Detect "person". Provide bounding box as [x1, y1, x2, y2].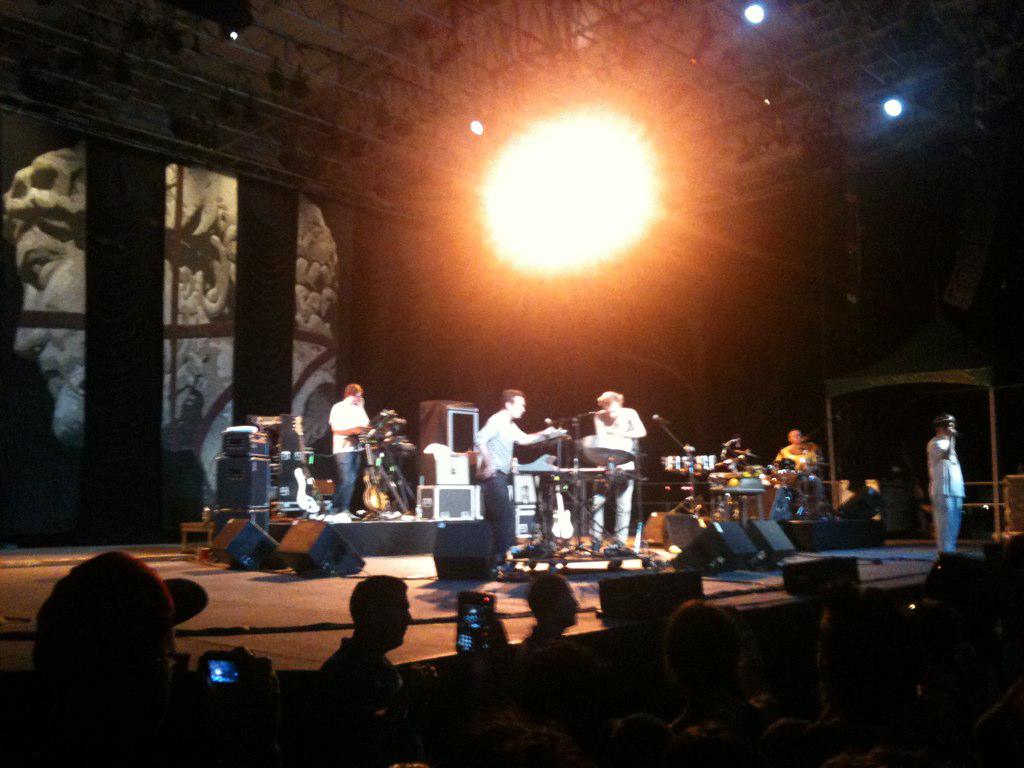
[773, 594, 915, 767].
